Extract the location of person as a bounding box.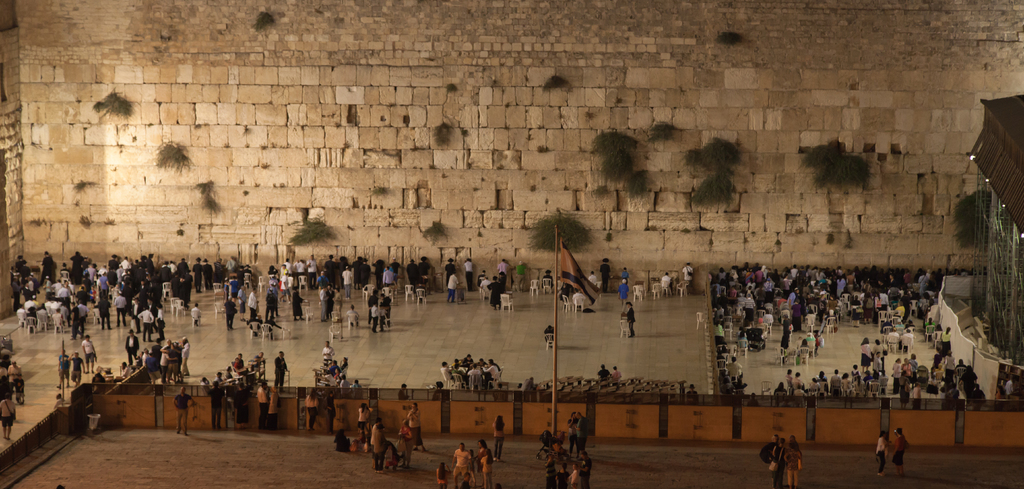
<box>435,460,450,488</box>.
